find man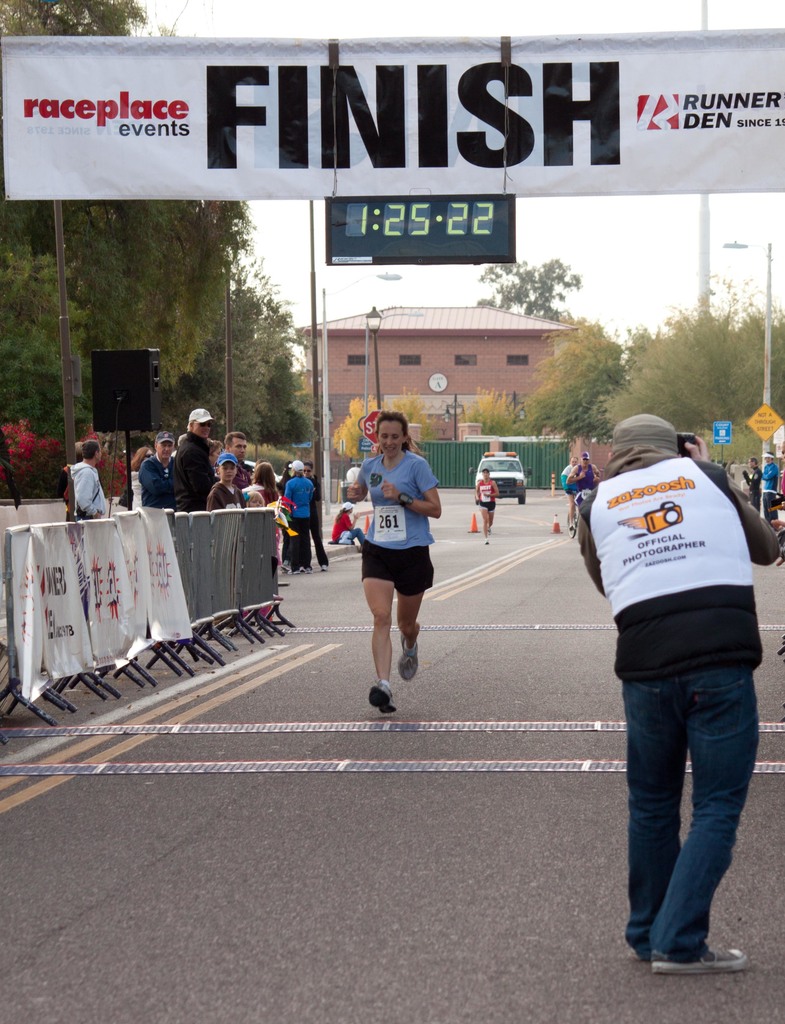
562/455/579/529
